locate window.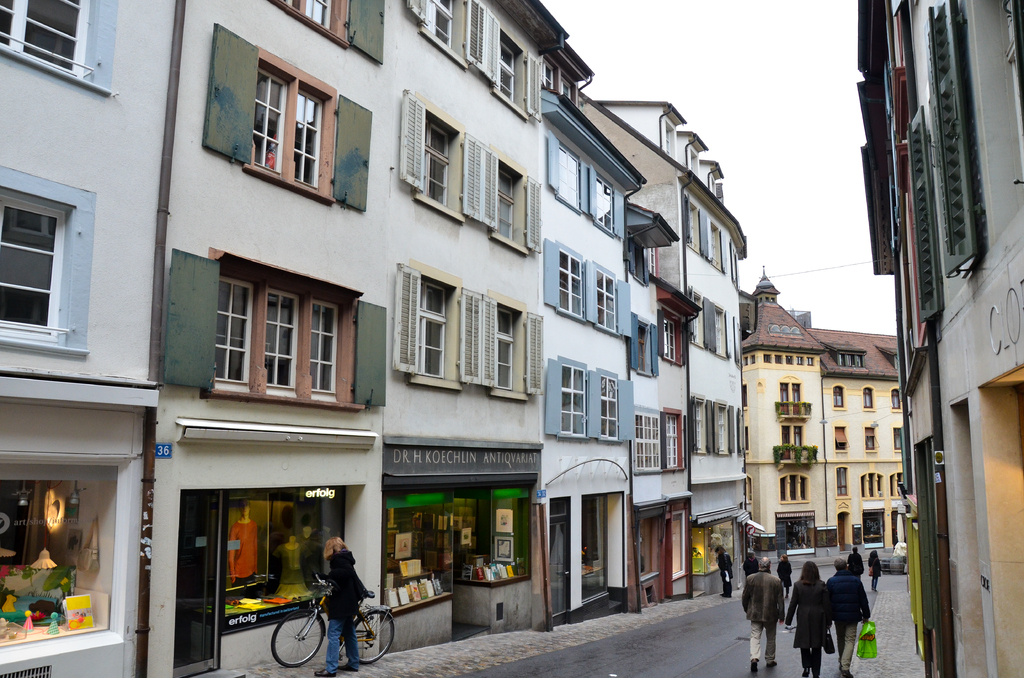
Bounding box: box=[409, 278, 446, 380].
